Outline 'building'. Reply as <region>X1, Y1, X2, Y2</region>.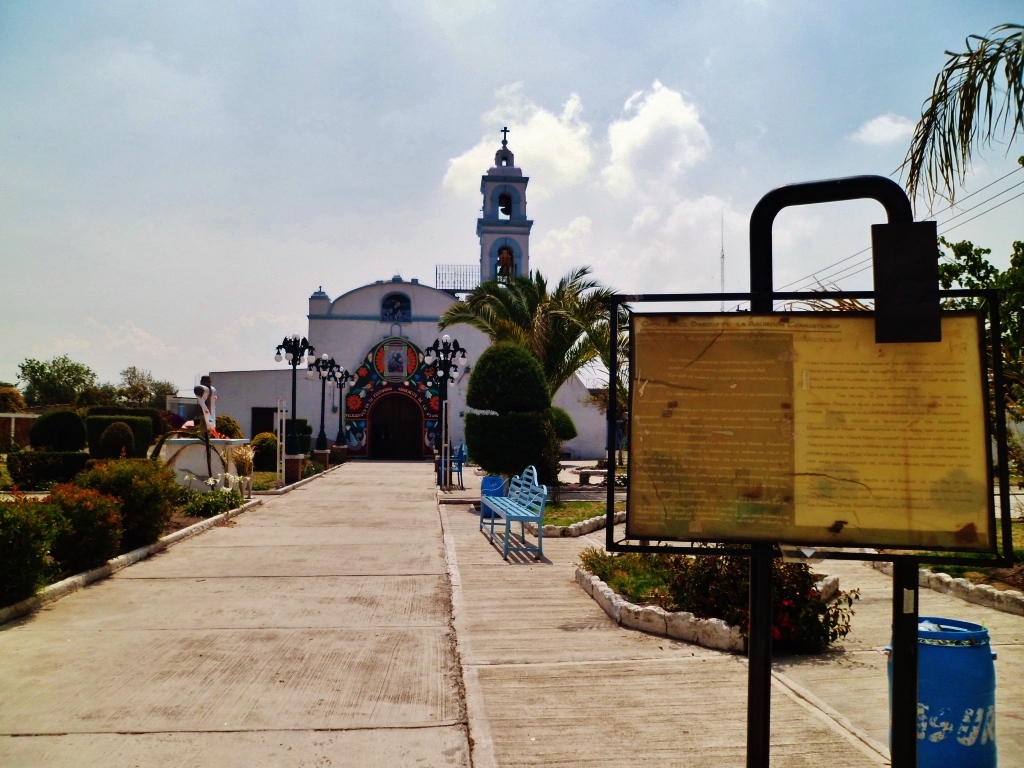
<region>165, 124, 631, 477</region>.
